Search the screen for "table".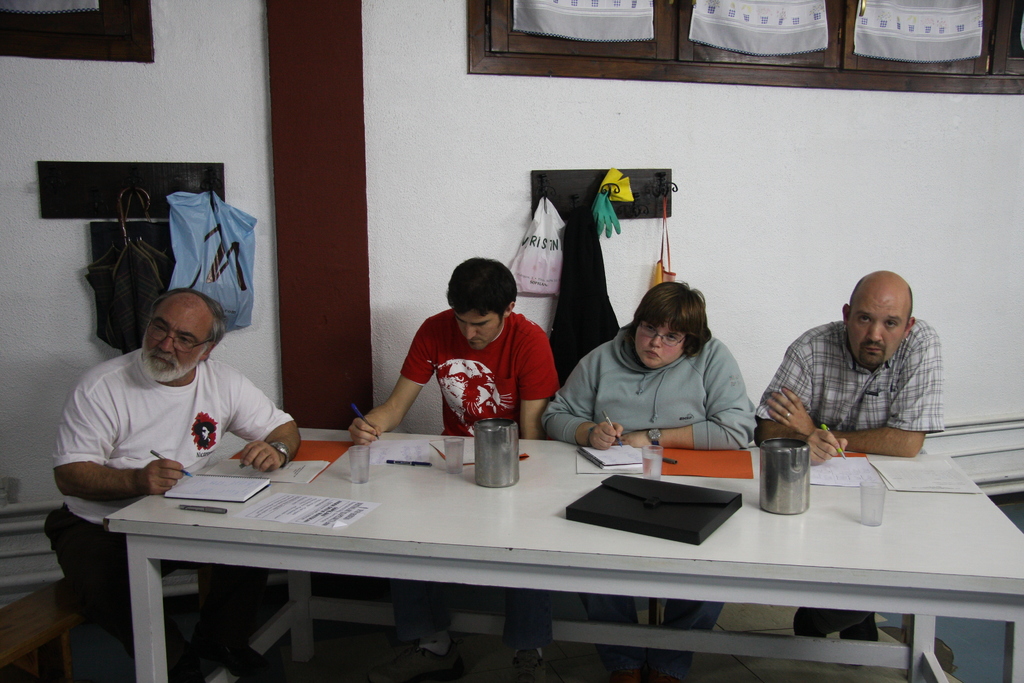
Found at Rect(105, 424, 1023, 682).
